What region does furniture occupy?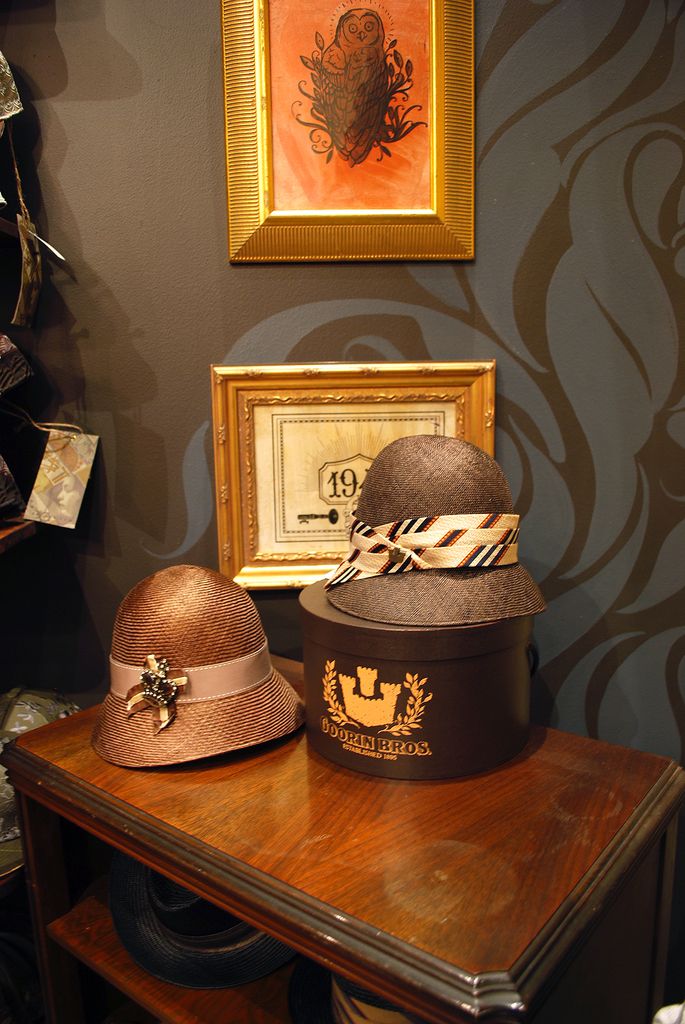
bbox(0, 655, 684, 1023).
